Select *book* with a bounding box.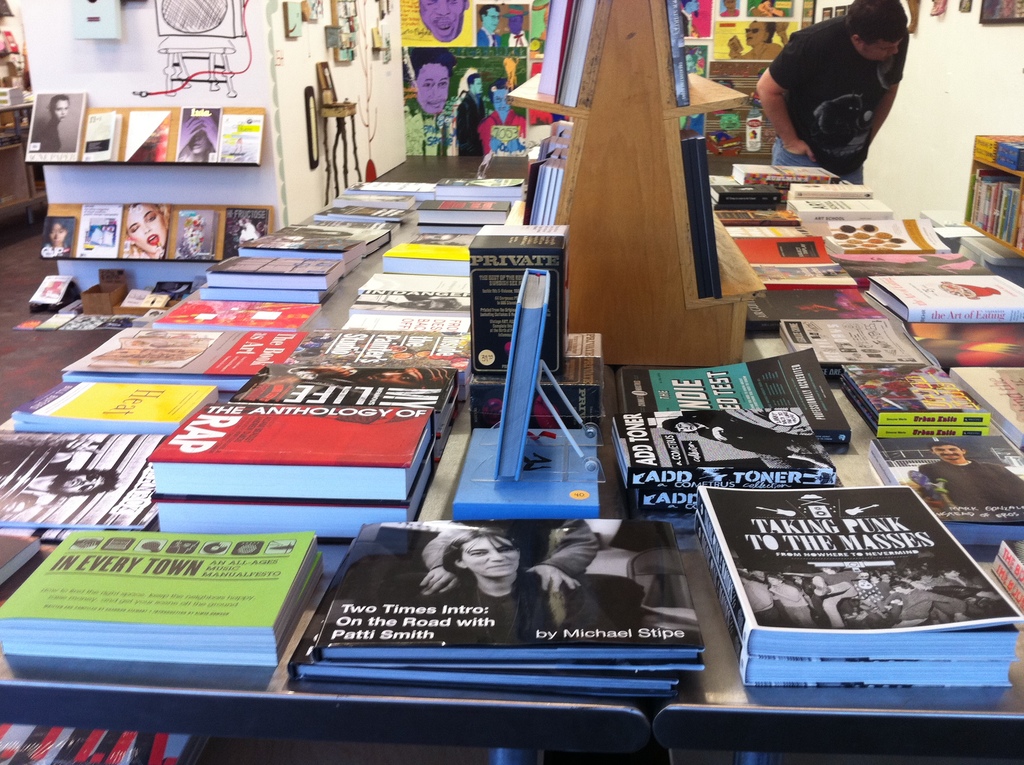
bbox=[24, 92, 90, 161].
